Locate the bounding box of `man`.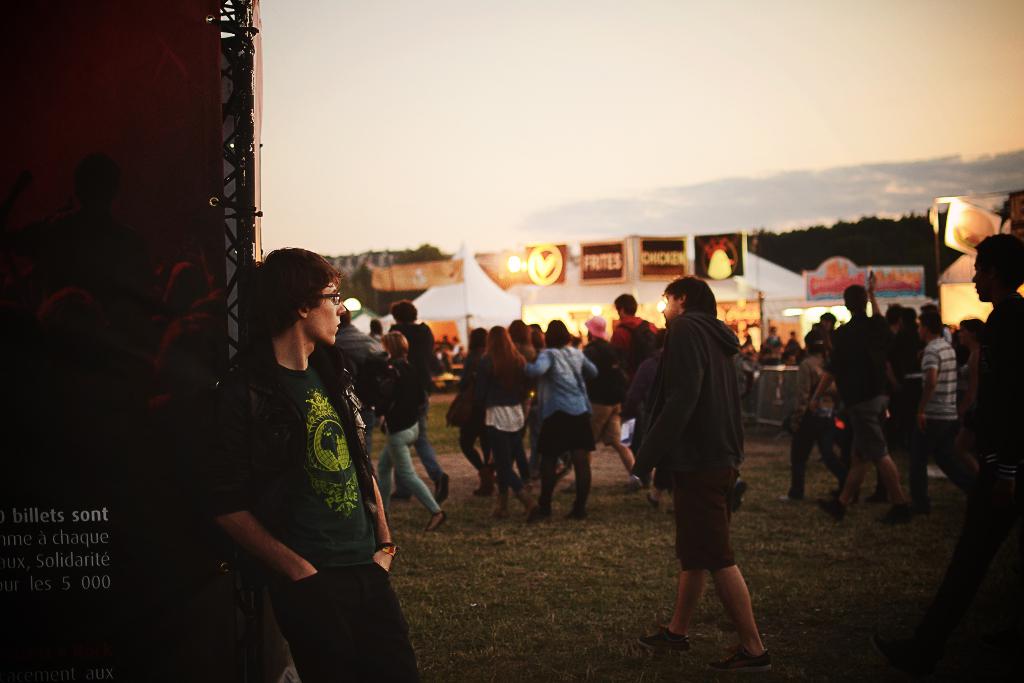
Bounding box: box=[178, 224, 410, 662].
